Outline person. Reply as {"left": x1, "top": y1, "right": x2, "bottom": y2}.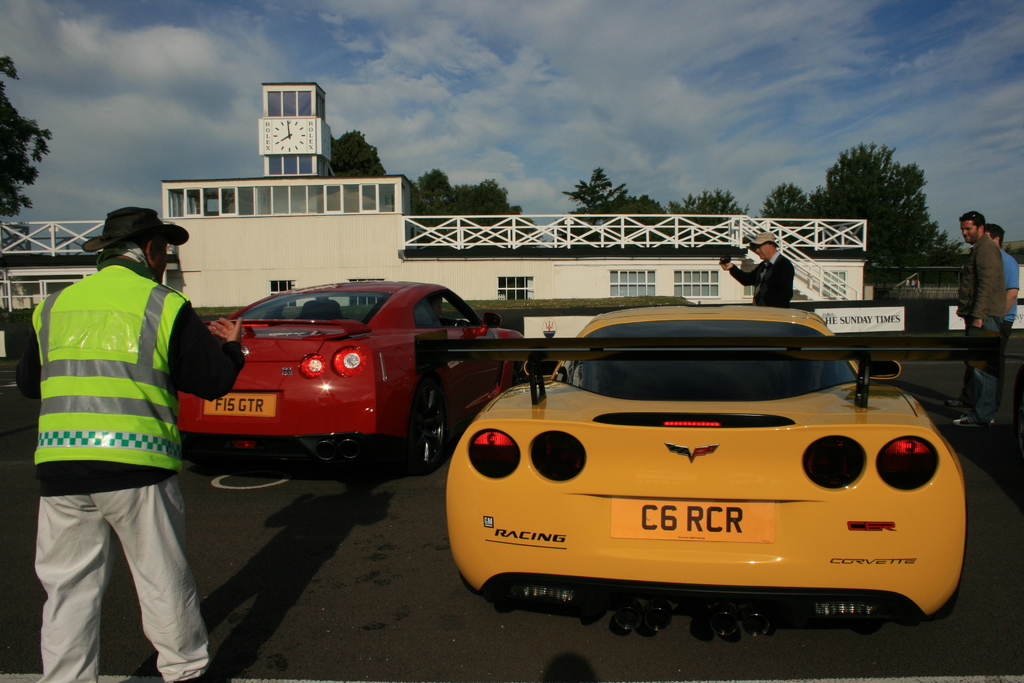
{"left": 719, "top": 233, "right": 797, "bottom": 307}.
